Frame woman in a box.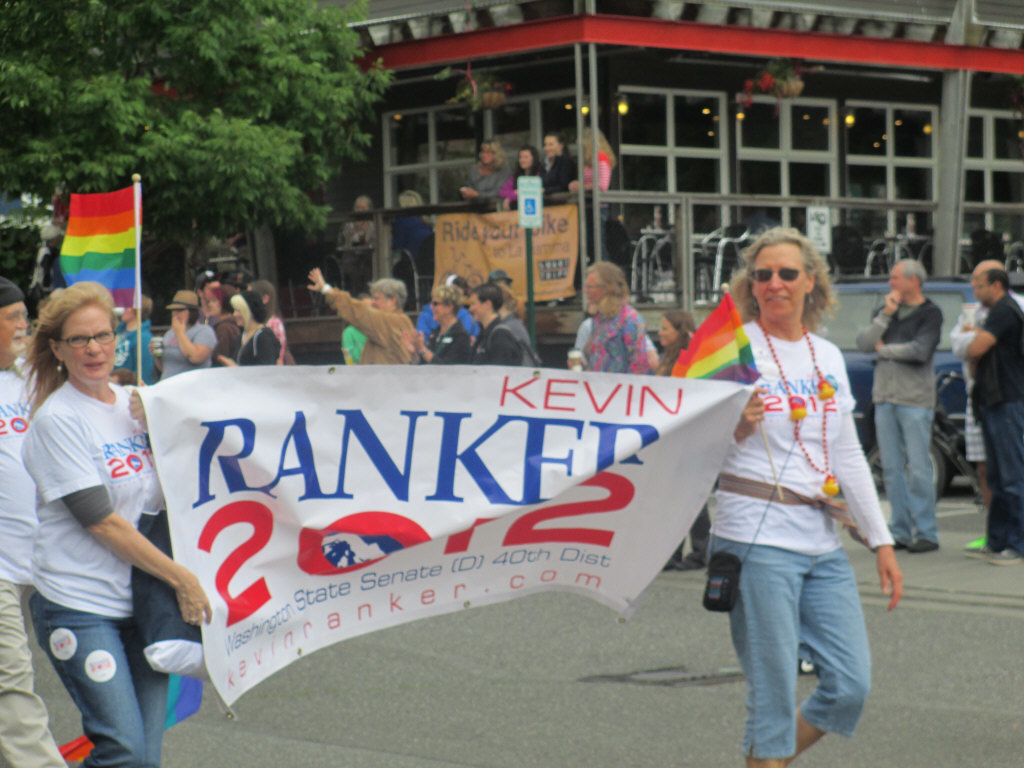
bbox(112, 286, 158, 387).
